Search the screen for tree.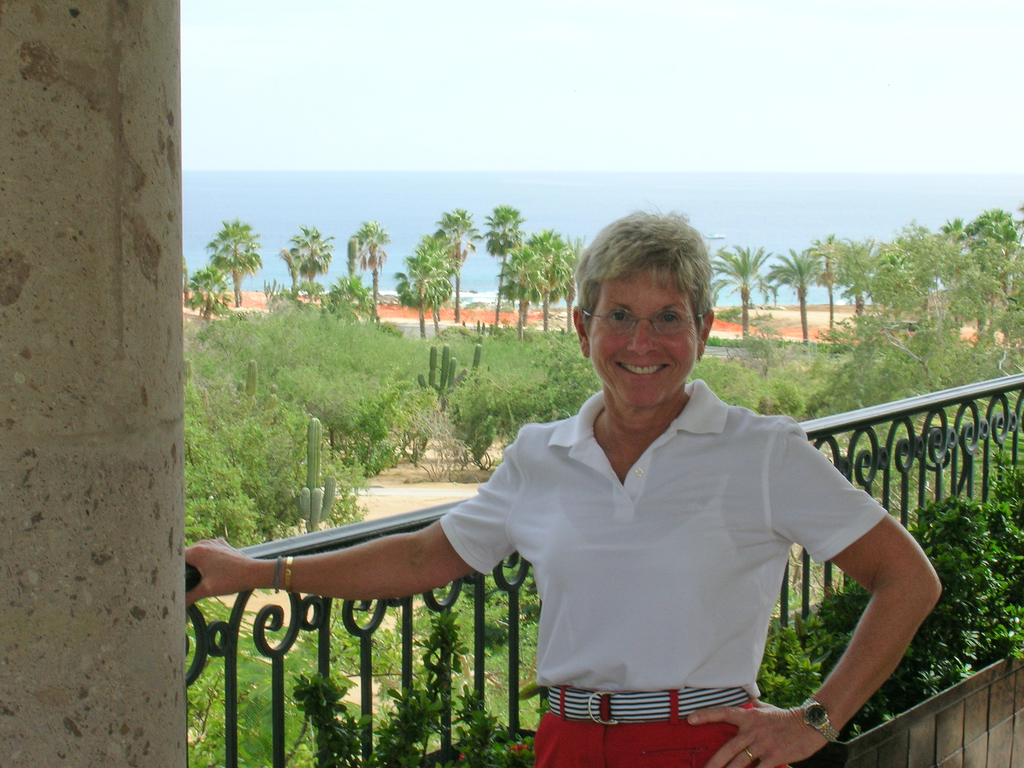
Found at [x1=289, y1=225, x2=335, y2=285].
